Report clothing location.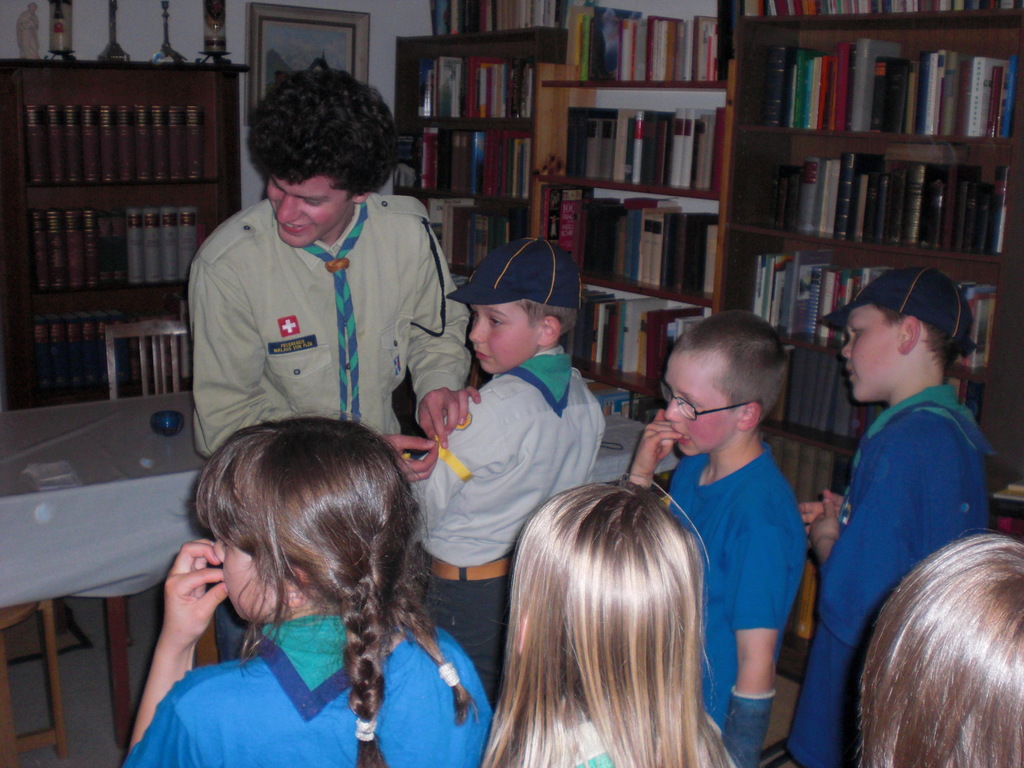
Report: detection(665, 438, 812, 767).
